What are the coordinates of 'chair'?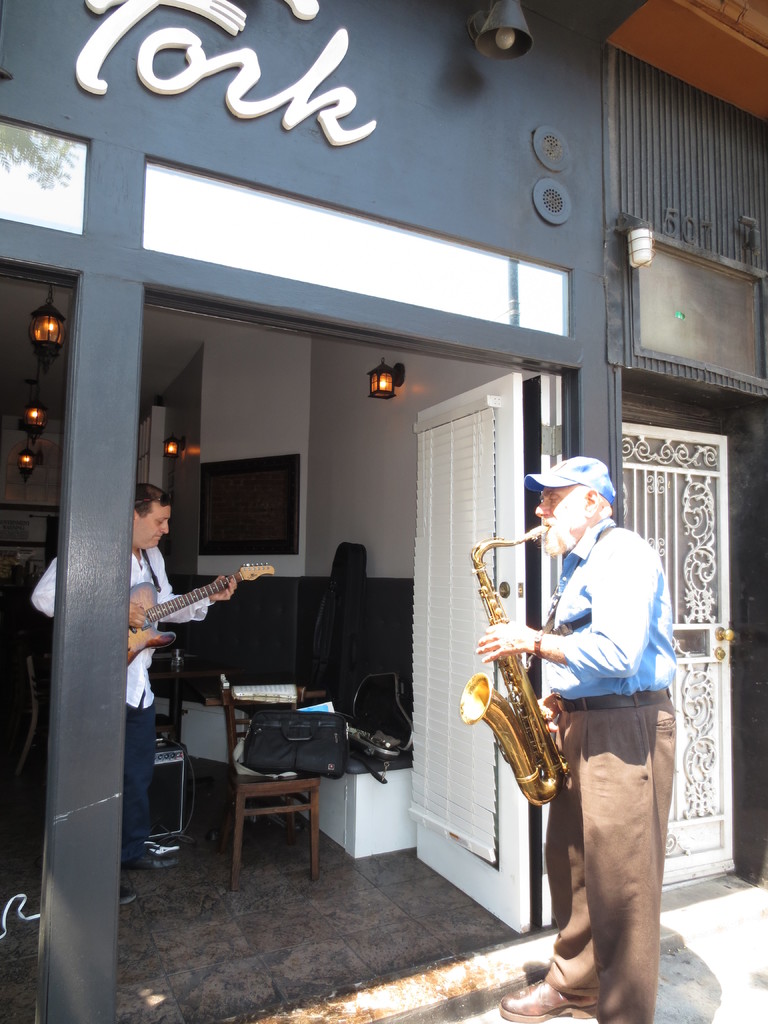
(left=212, top=686, right=364, bottom=886).
